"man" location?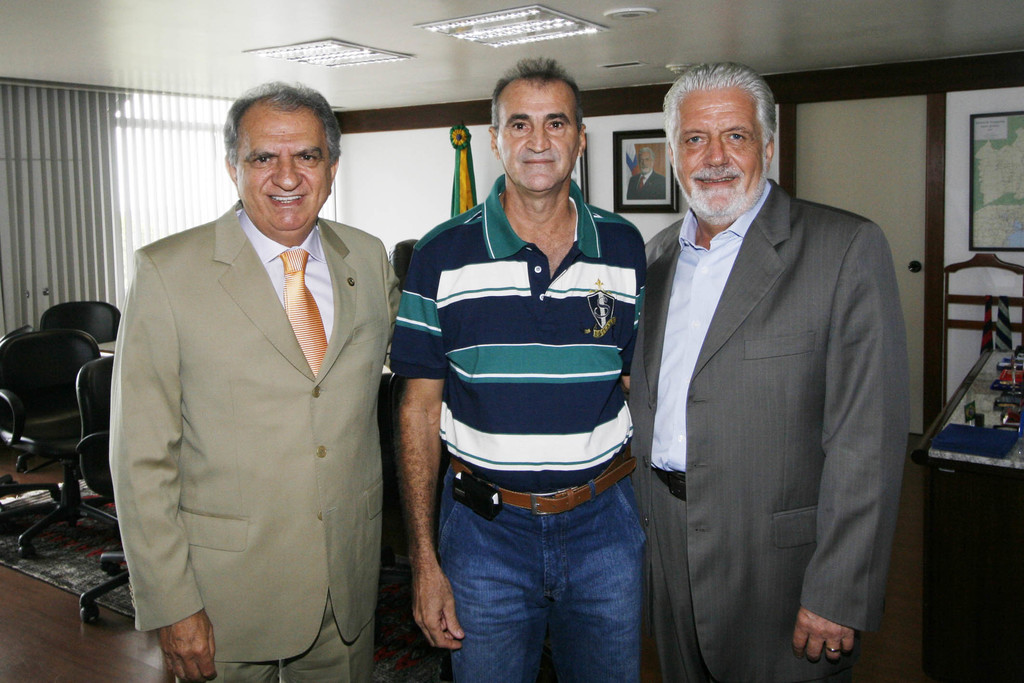
region(391, 56, 650, 679)
